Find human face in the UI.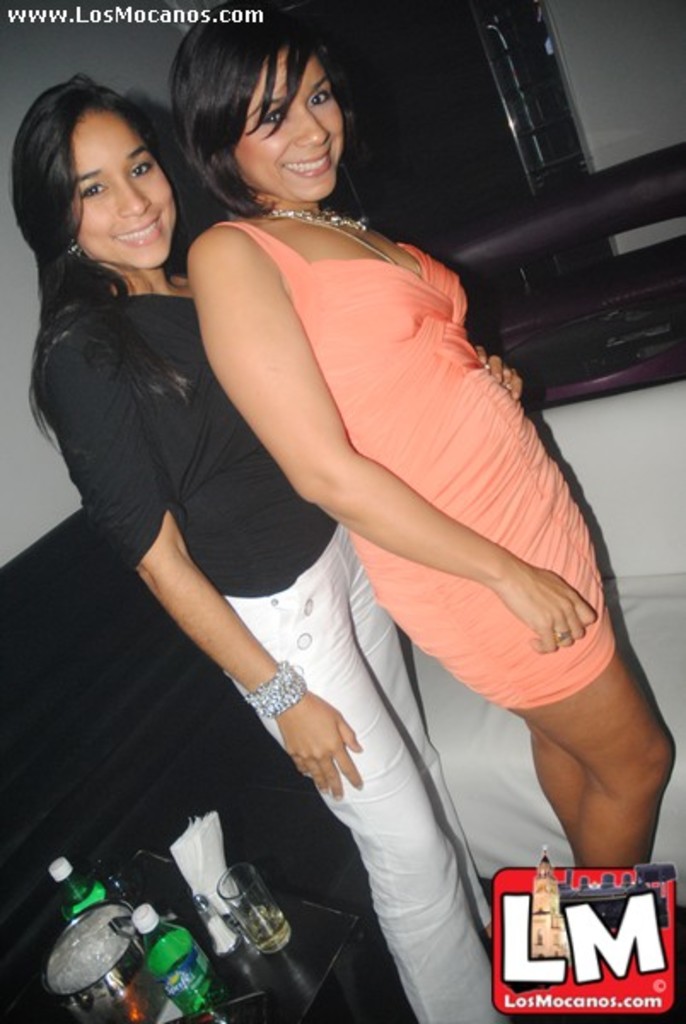
UI element at locate(235, 49, 345, 198).
